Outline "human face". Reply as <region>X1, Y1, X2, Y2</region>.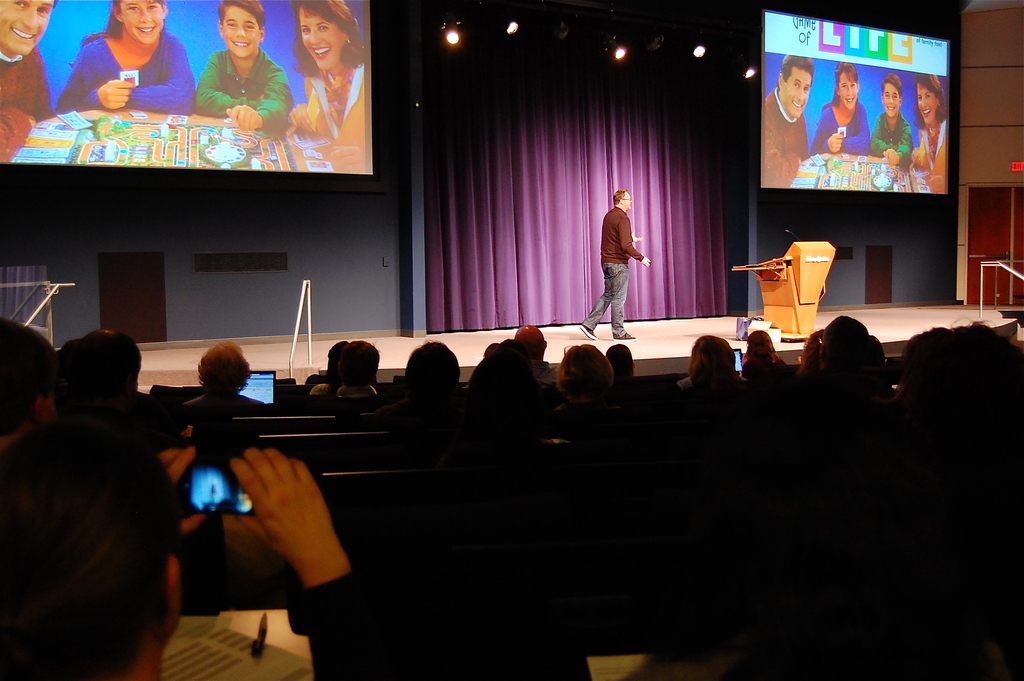
<region>0, 0, 54, 54</region>.
